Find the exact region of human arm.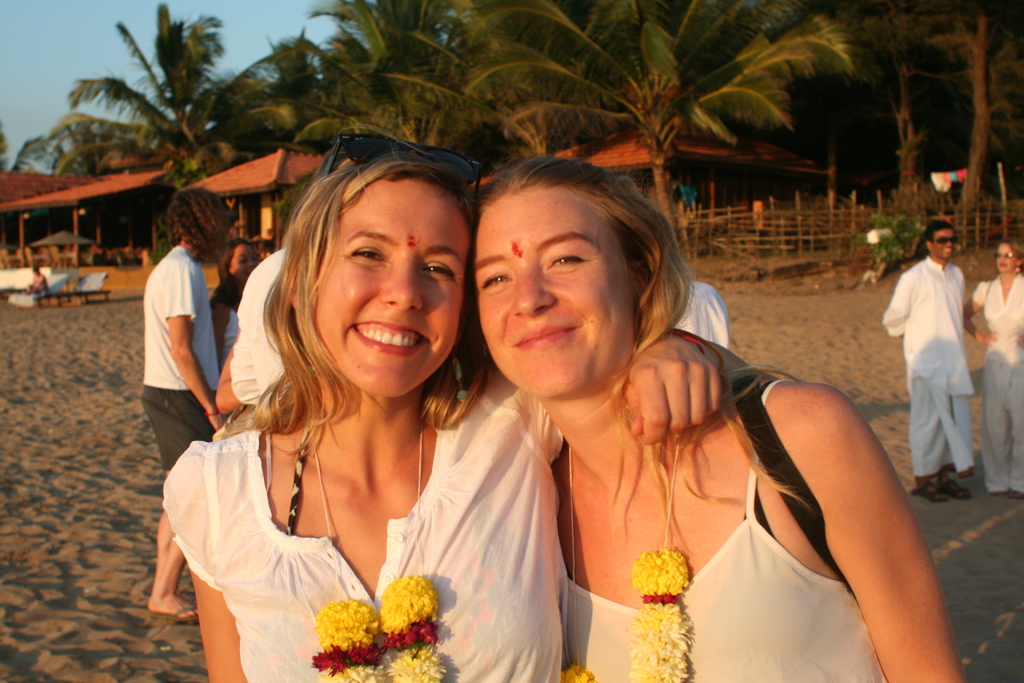
Exact region: <region>883, 274, 909, 336</region>.
